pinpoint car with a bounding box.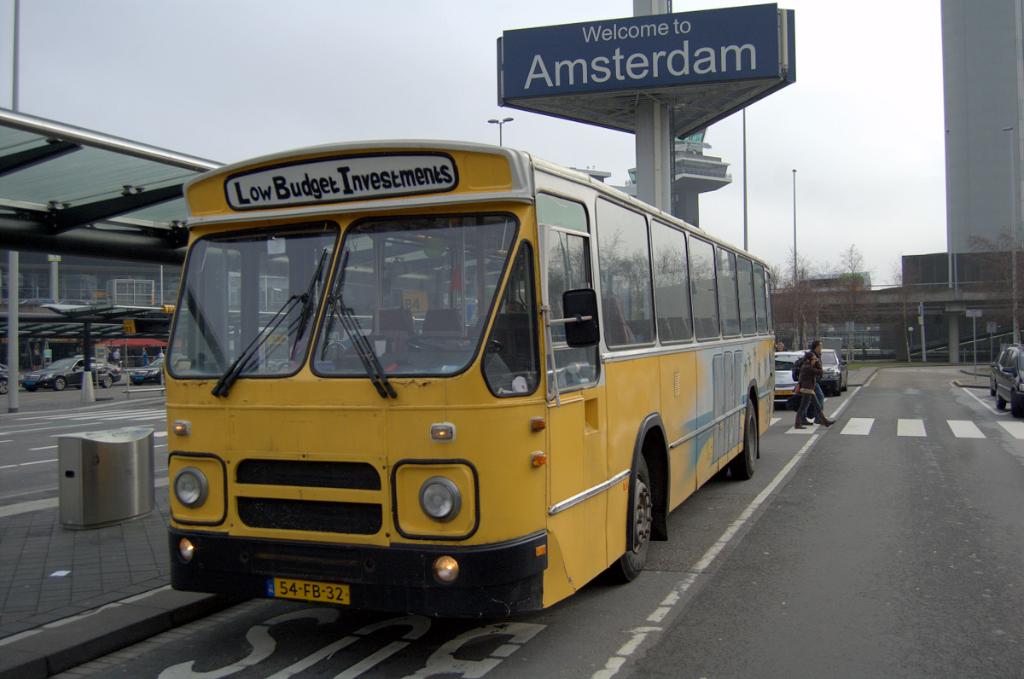
pyautogui.locateOnScreen(775, 354, 800, 408).
